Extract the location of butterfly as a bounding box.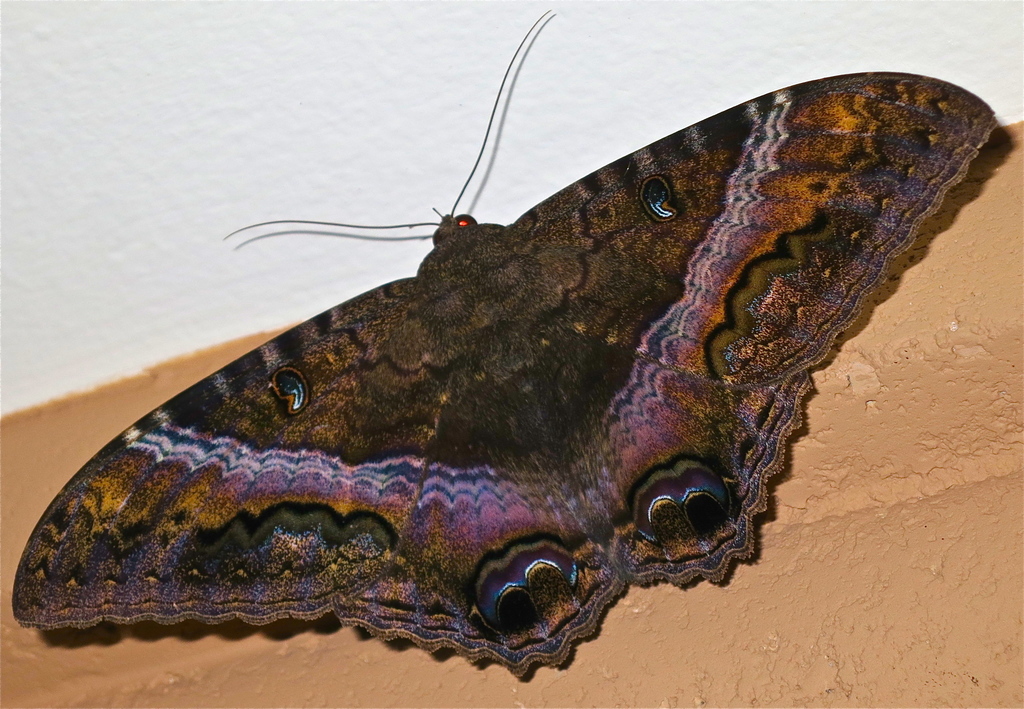
l=13, t=10, r=999, b=674.
